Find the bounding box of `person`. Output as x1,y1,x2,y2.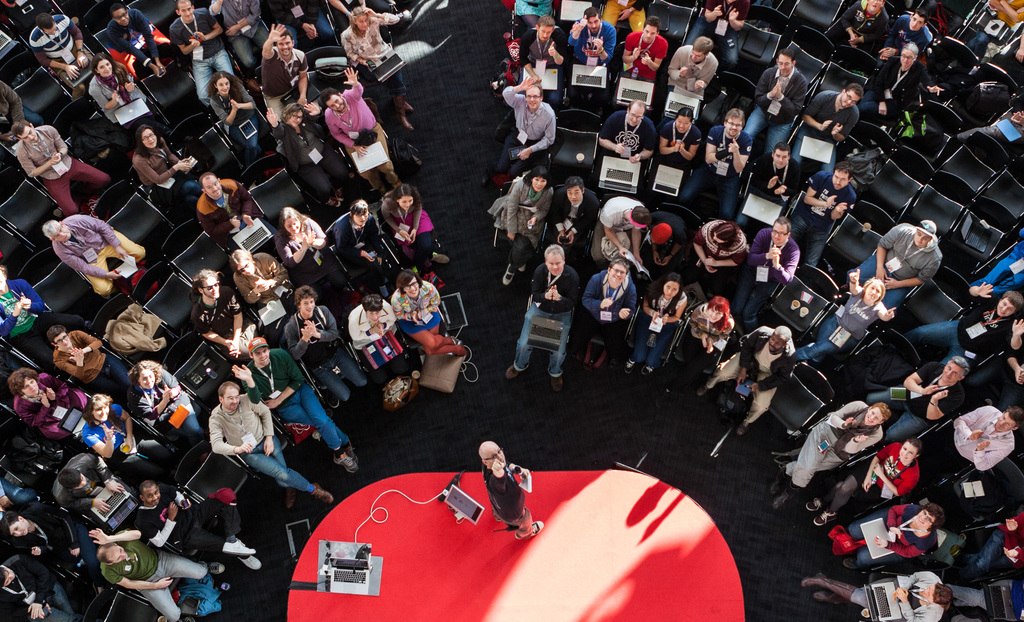
970,502,1021,568.
